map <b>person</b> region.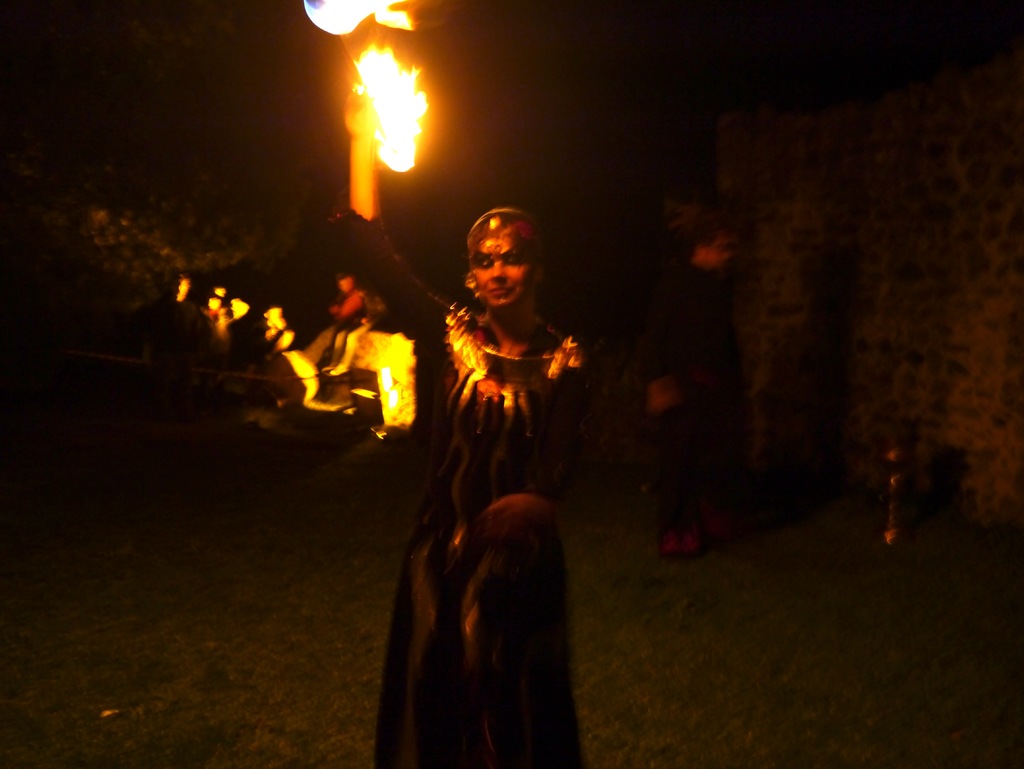
Mapped to Rect(366, 170, 581, 768).
